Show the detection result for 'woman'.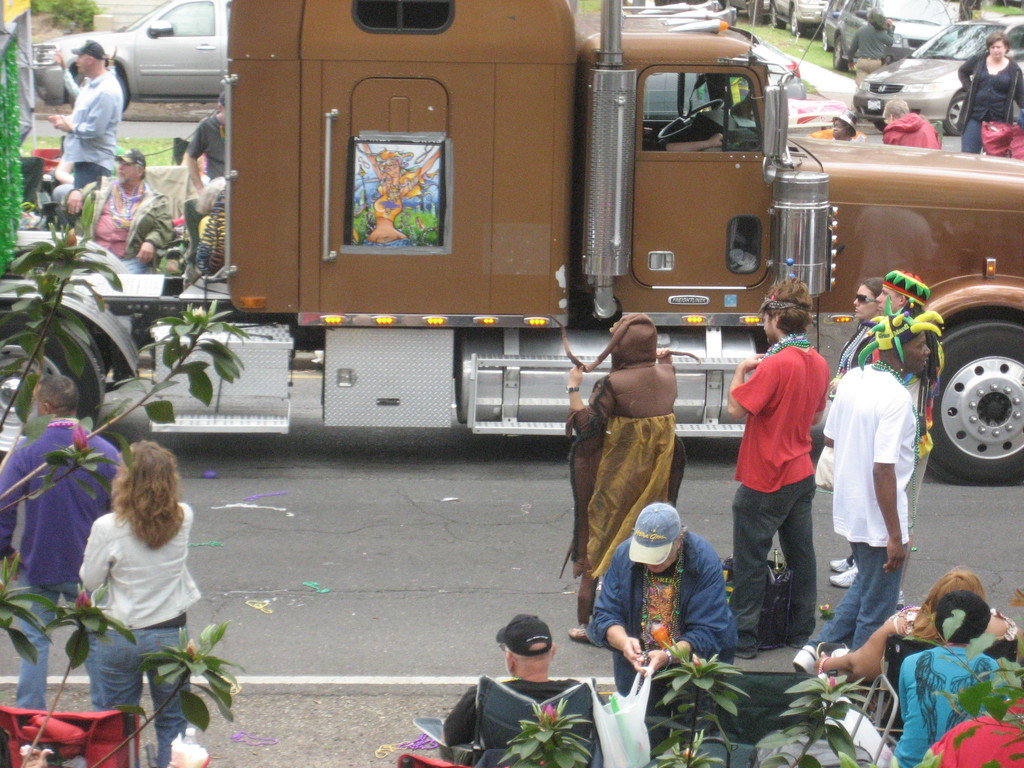
(x1=828, y1=265, x2=932, y2=604).
